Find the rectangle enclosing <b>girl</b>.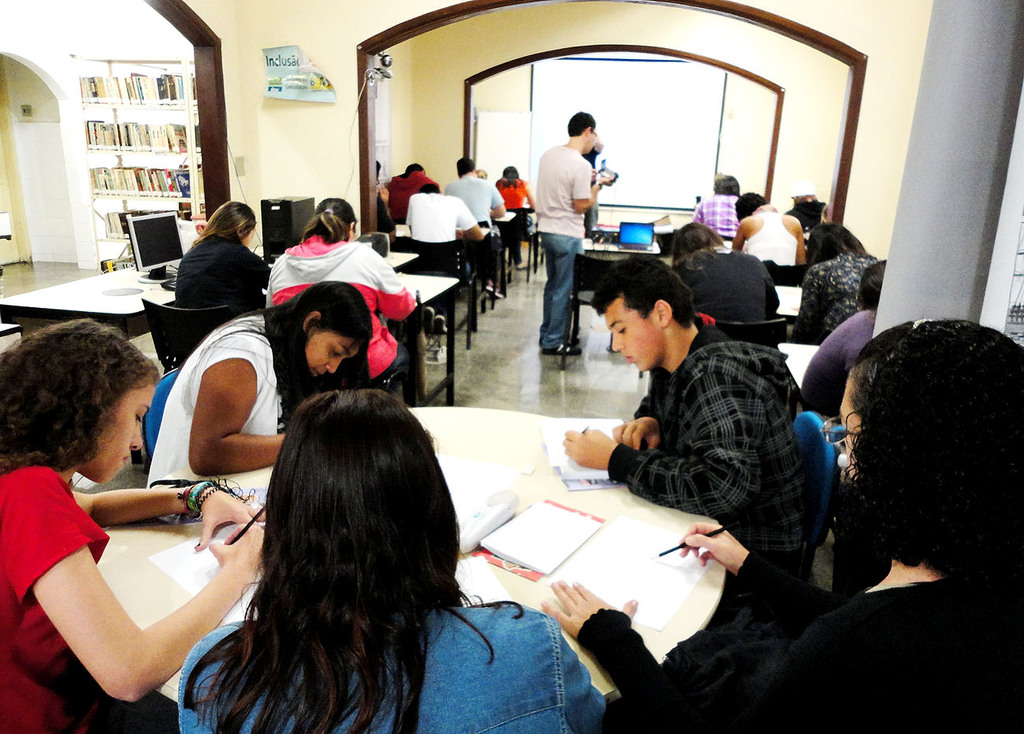
BBox(171, 202, 274, 318).
